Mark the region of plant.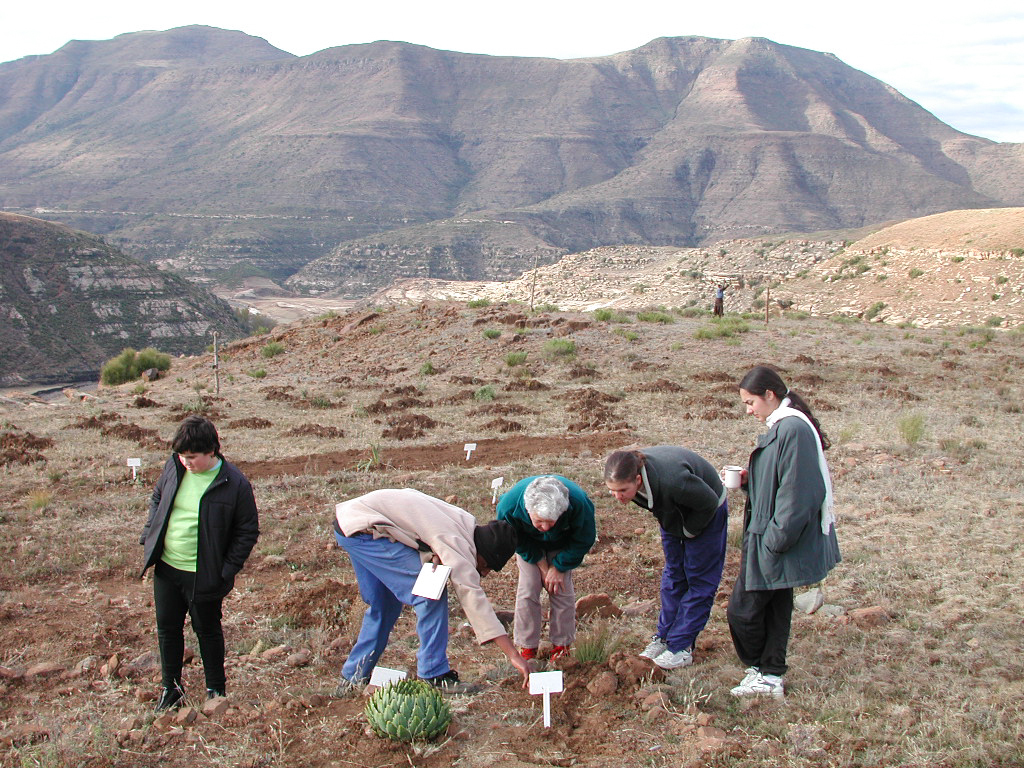
Region: [left=463, top=299, right=494, bottom=307].
